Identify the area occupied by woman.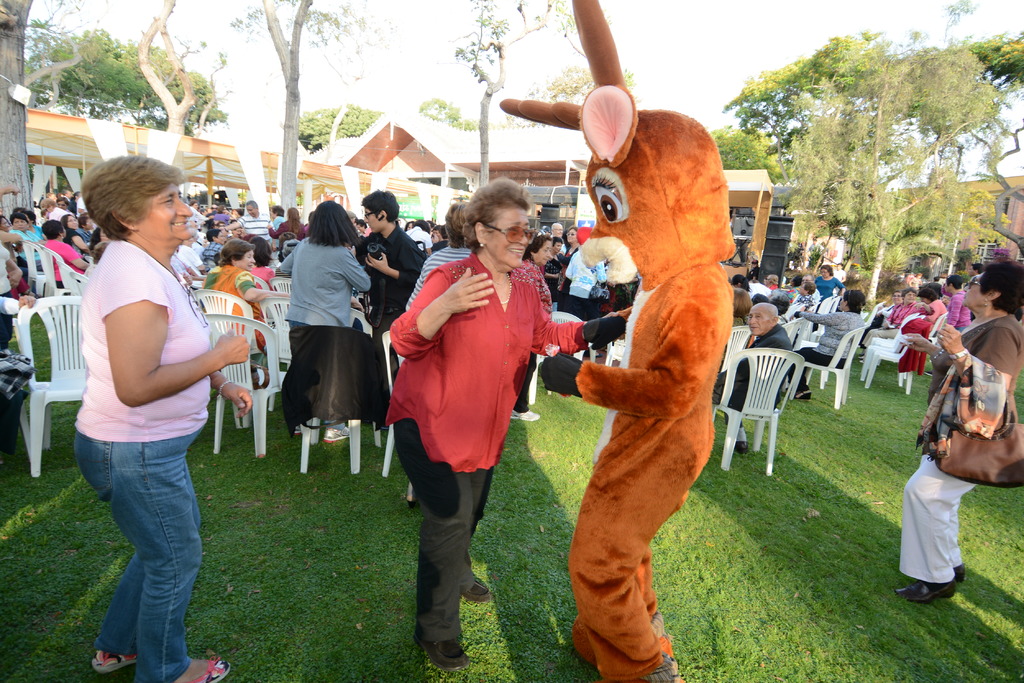
Area: bbox(746, 258, 758, 280).
